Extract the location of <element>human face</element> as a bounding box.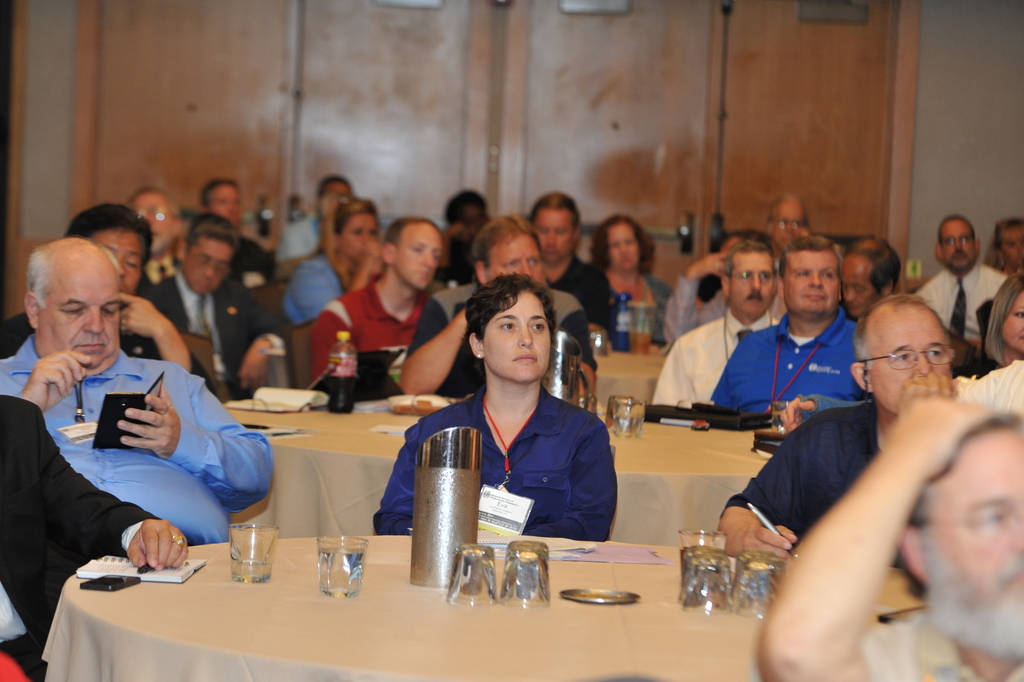
box=[483, 289, 551, 382].
